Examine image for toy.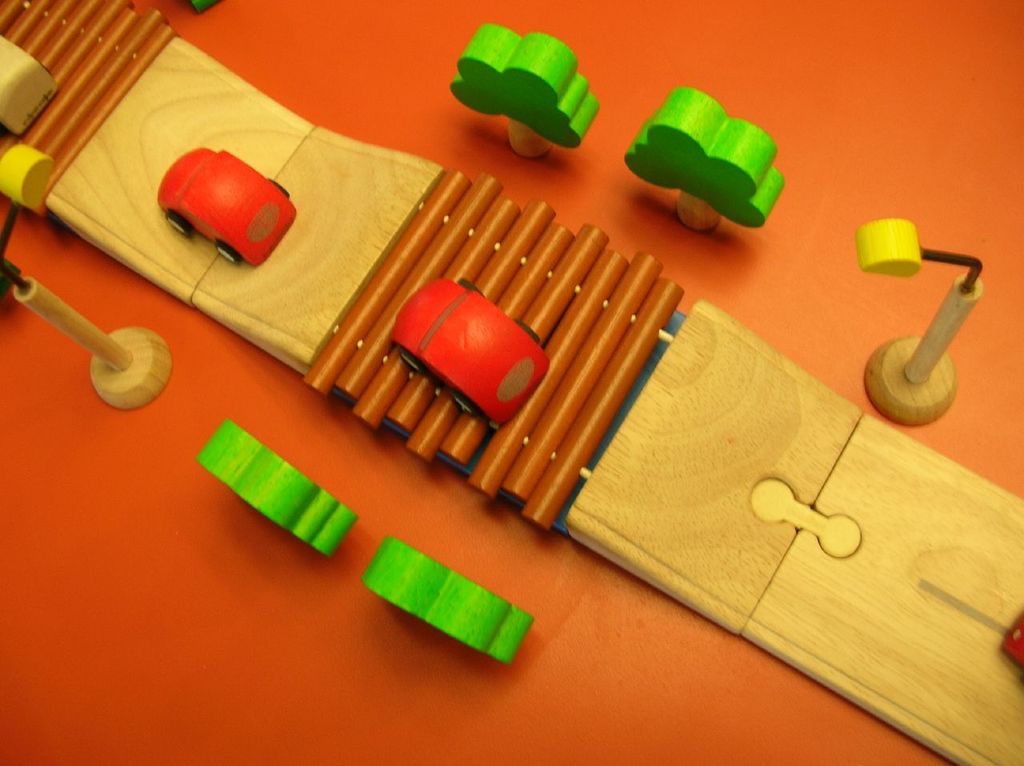
Examination result: 0/140/174/411.
